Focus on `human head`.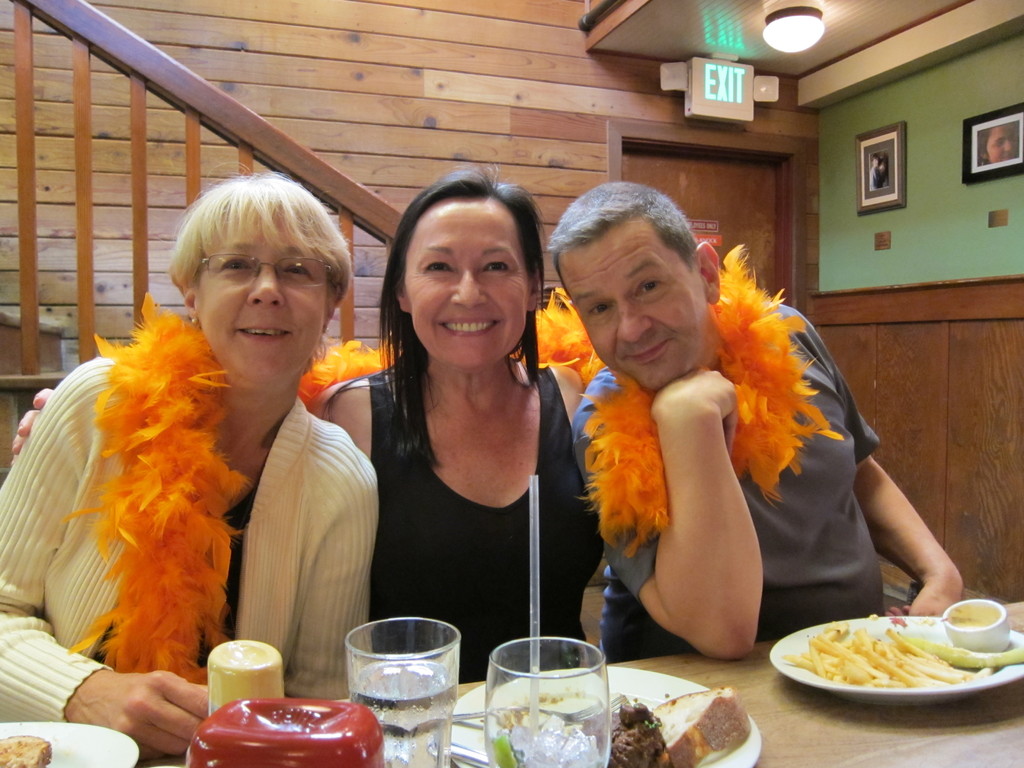
Focused at rect(979, 123, 1021, 161).
